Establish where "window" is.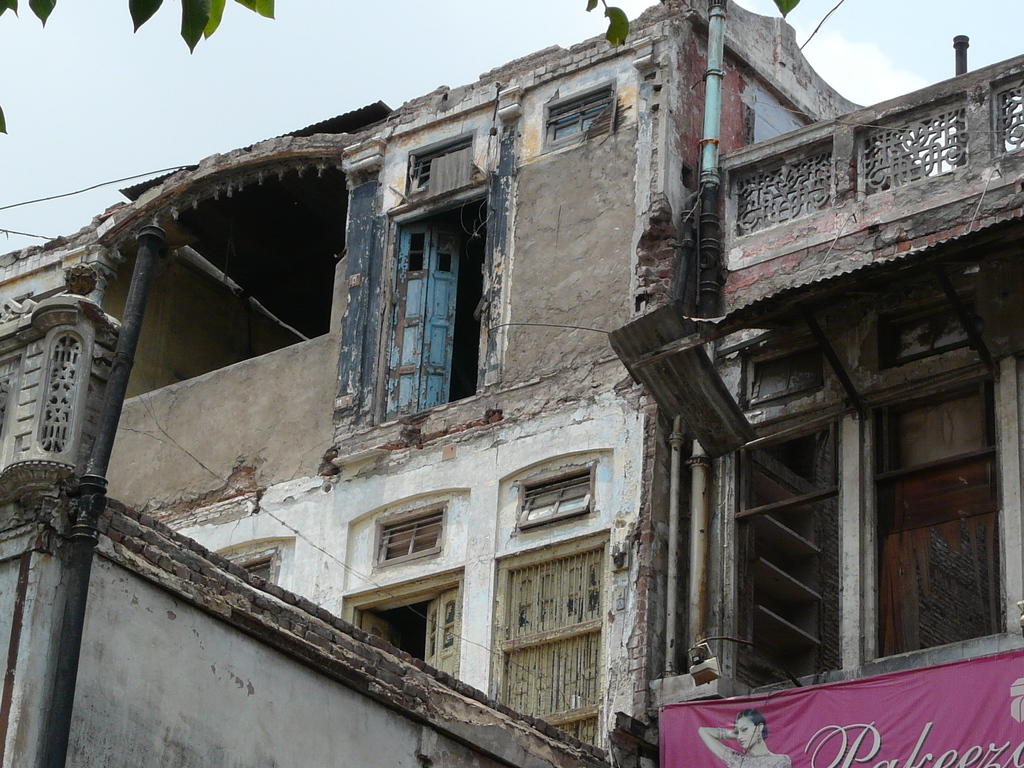
Established at region(538, 84, 616, 151).
